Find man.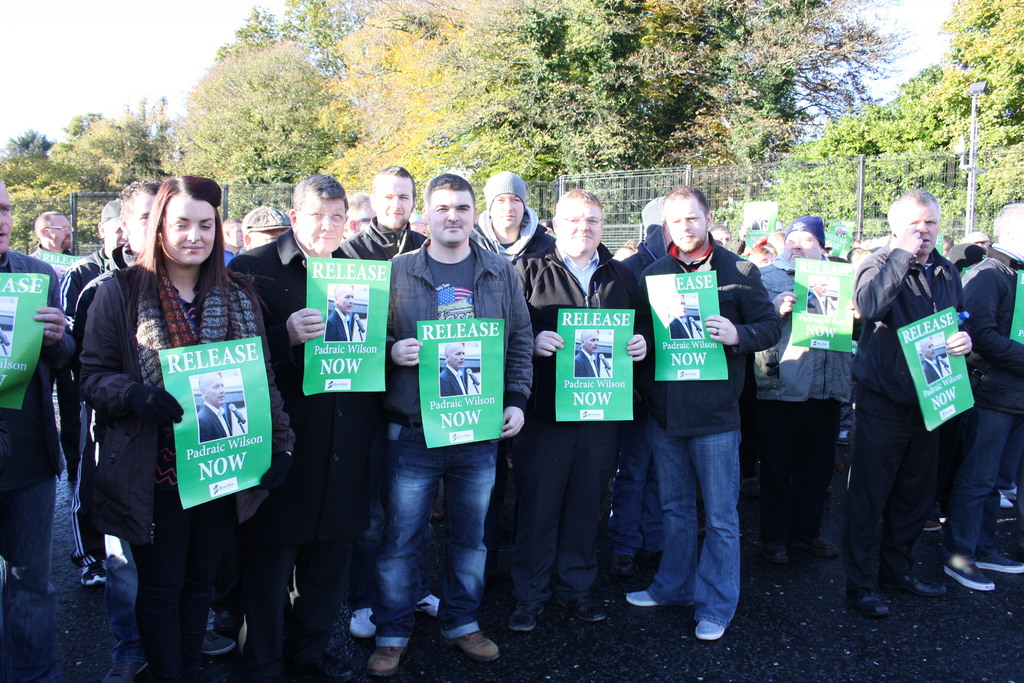
<box>328,297,353,340</box>.
